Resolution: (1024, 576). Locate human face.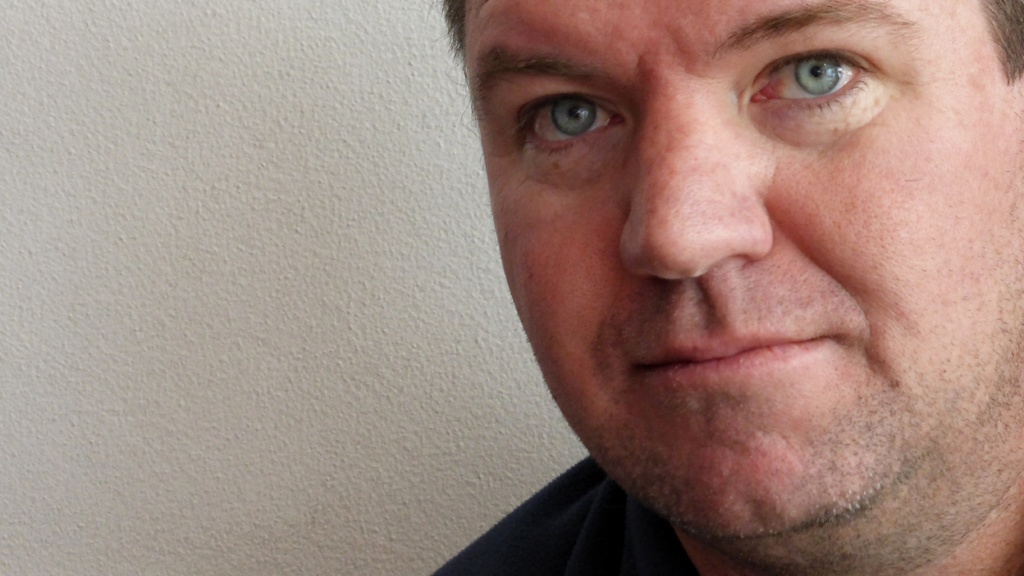
<bbox>464, 0, 1023, 548</bbox>.
